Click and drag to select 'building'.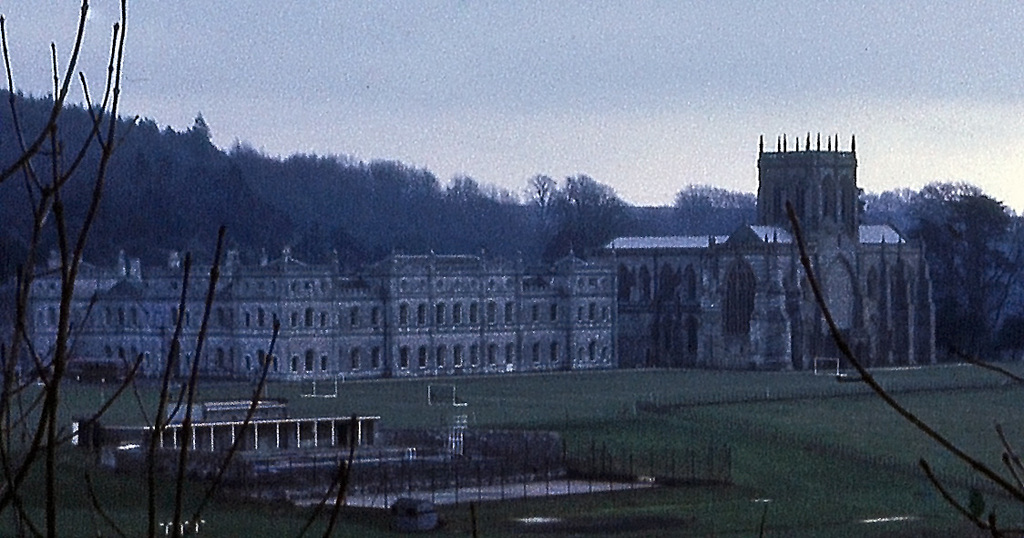
Selection: [x1=0, y1=152, x2=938, y2=377].
